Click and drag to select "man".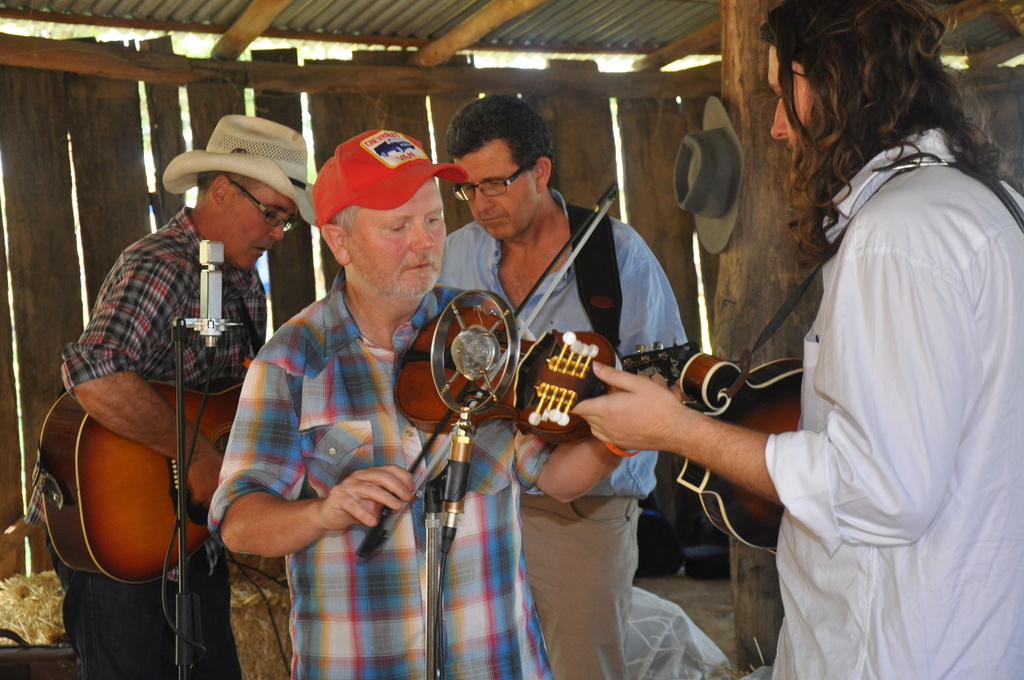
Selection: <box>436,85,673,677</box>.
